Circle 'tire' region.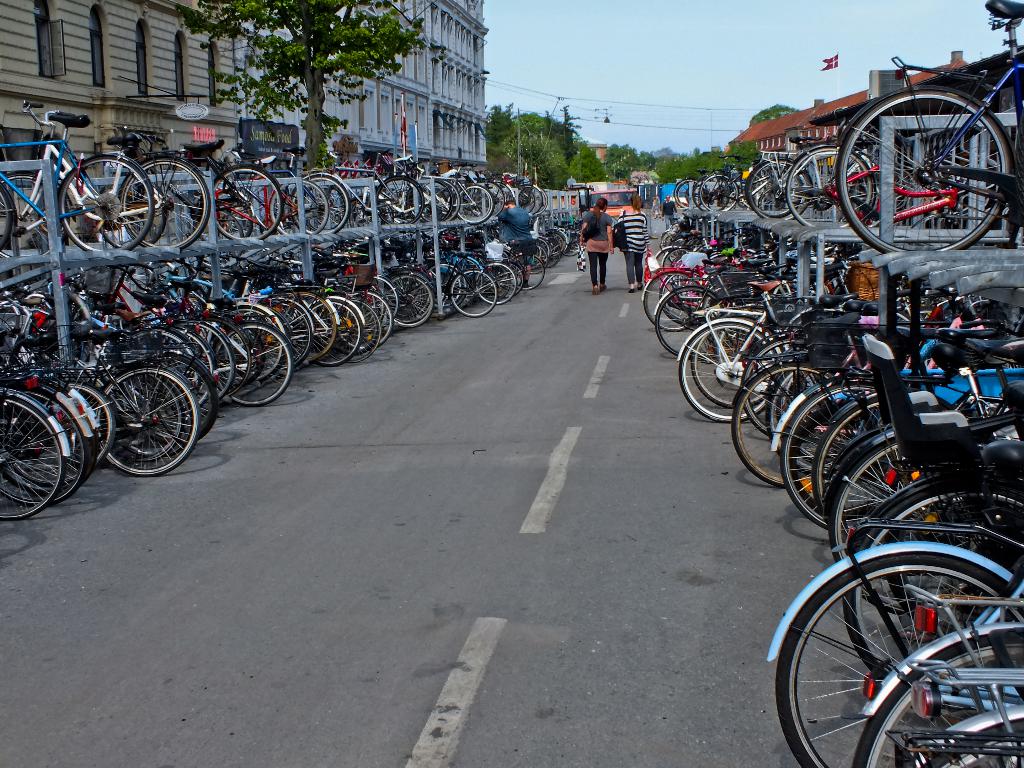
Region: [0, 393, 63, 522].
